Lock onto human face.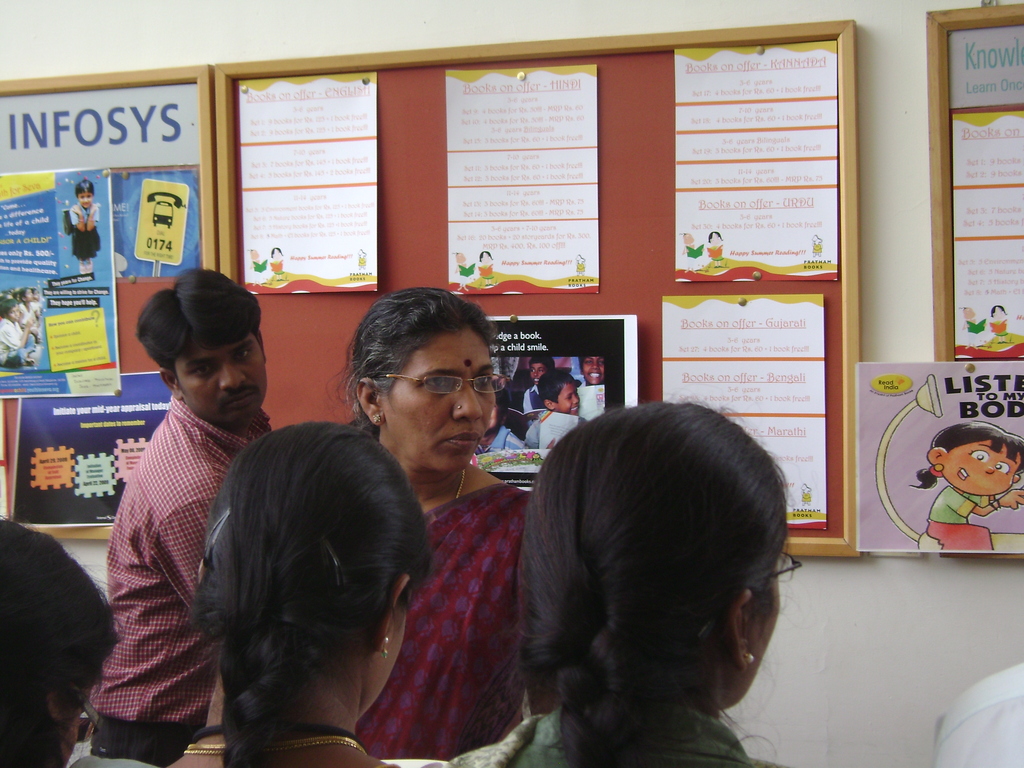
Locked: (69, 680, 98, 761).
